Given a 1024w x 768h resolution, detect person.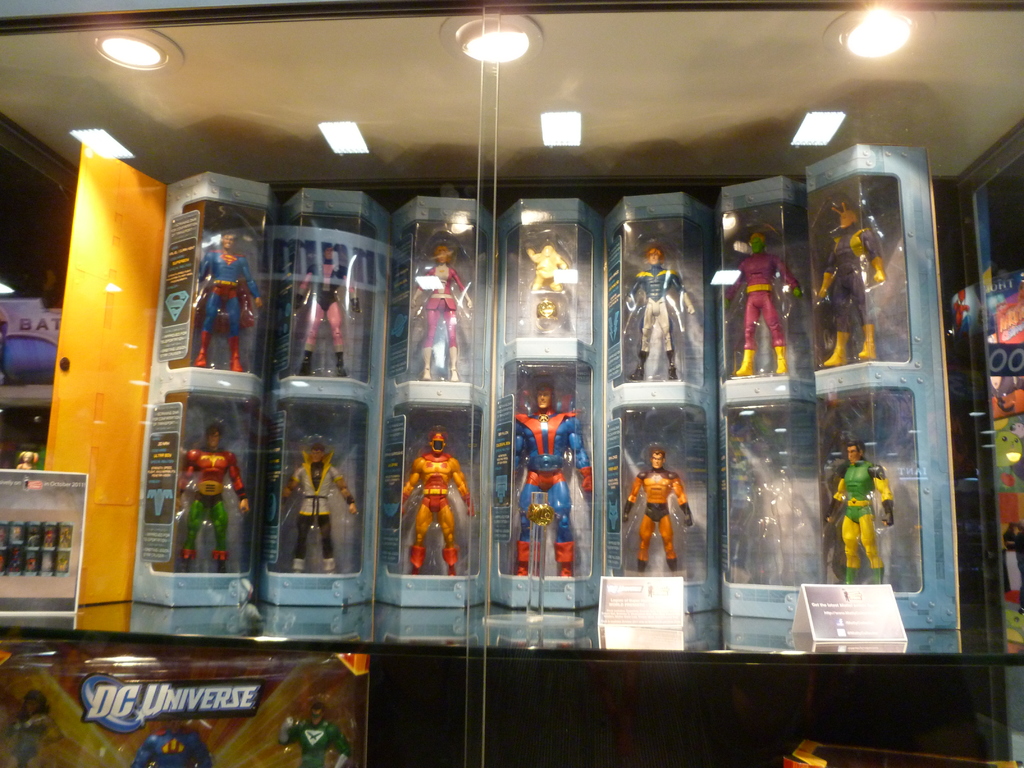
0, 693, 67, 767.
